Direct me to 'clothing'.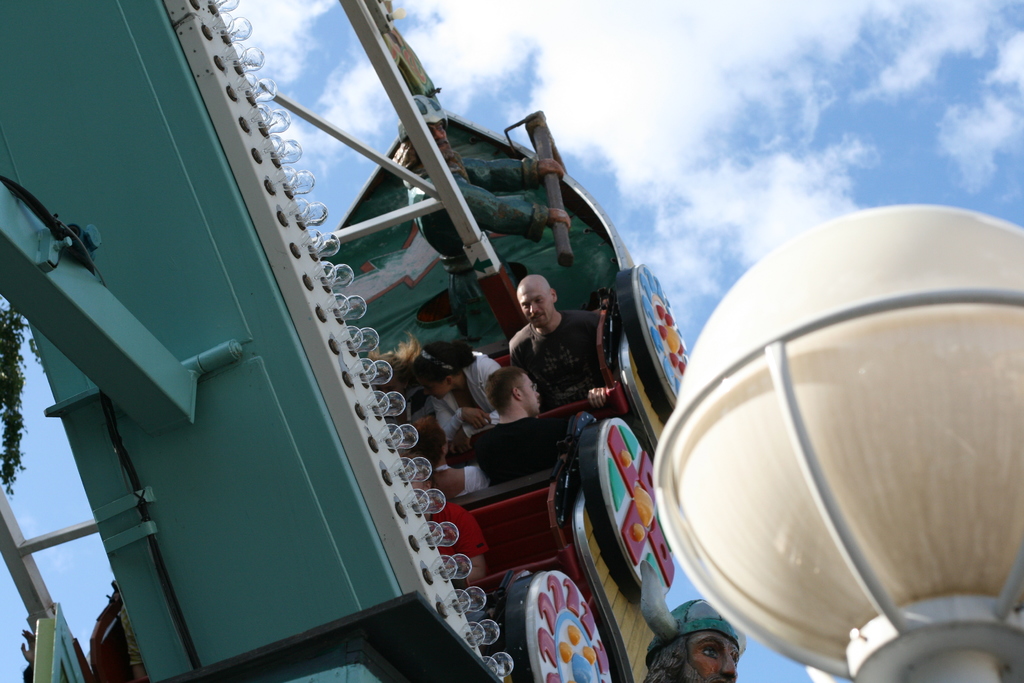
Direction: (509,309,605,411).
